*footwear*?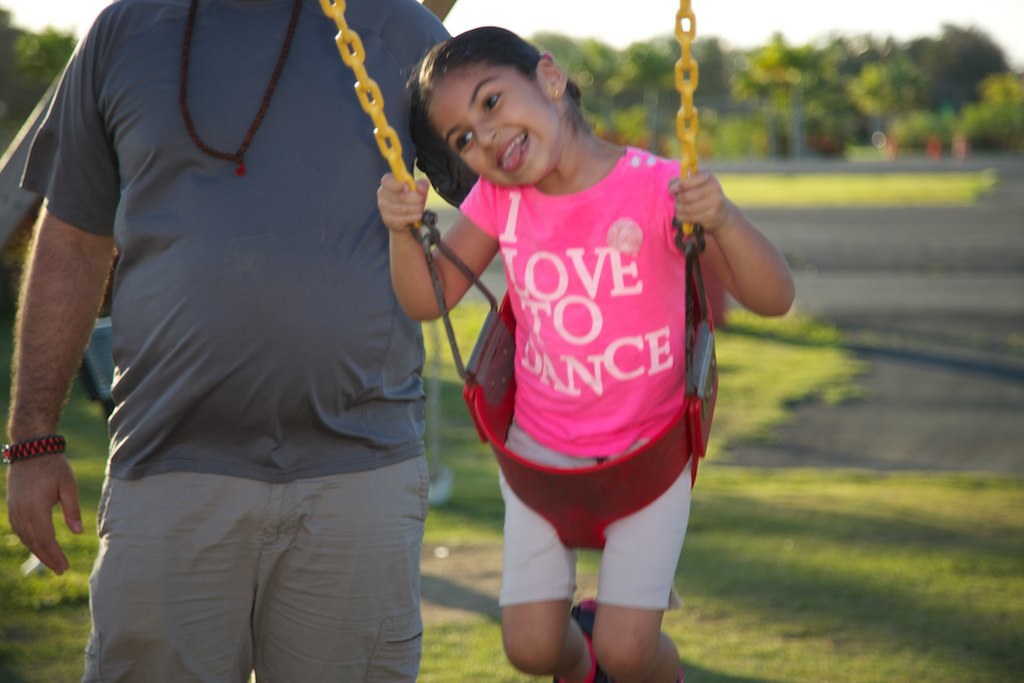
543,588,611,682
